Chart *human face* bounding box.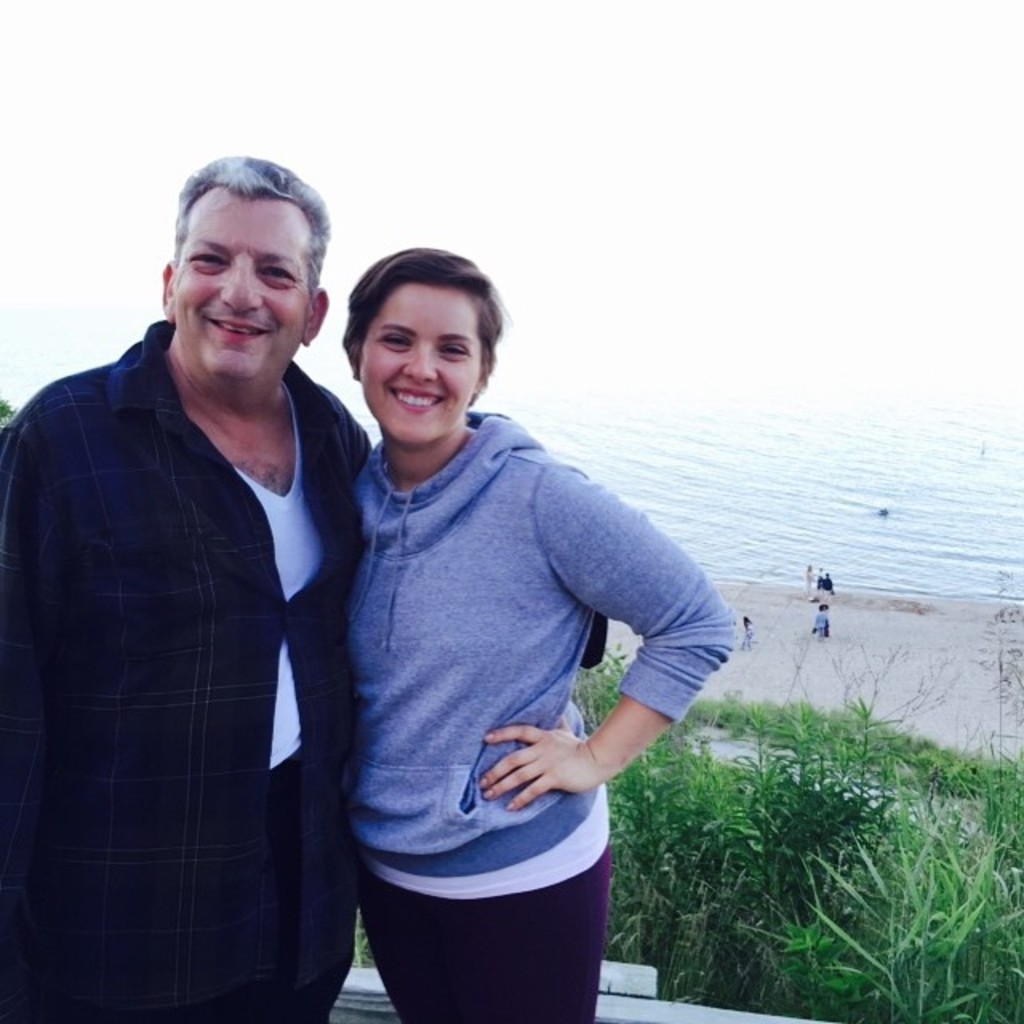
Charted: left=357, top=285, right=482, bottom=434.
